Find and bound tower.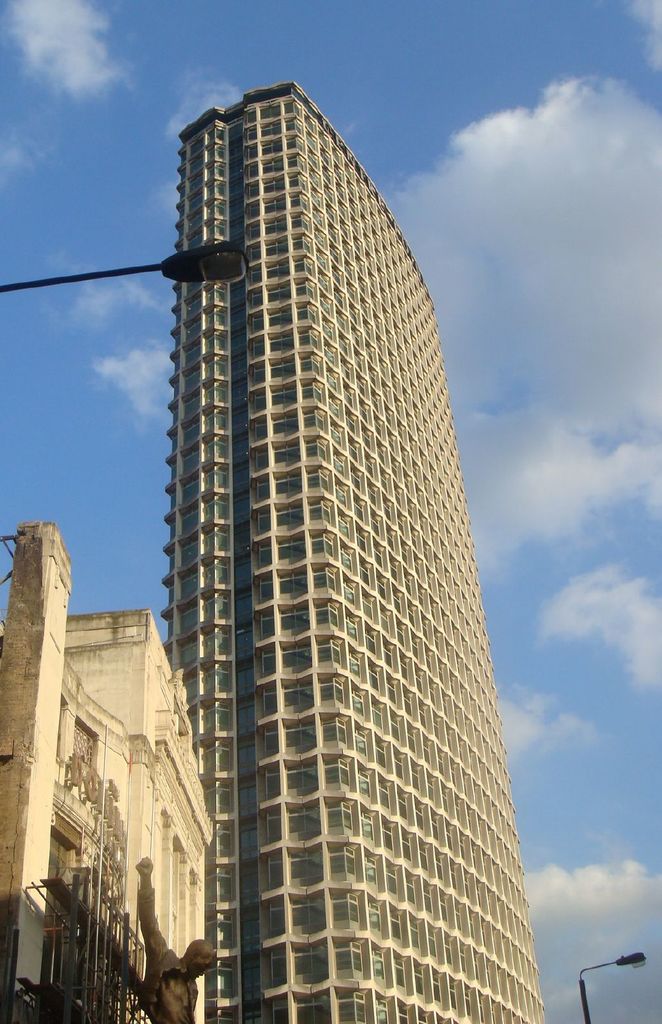
Bound: pyautogui.locateOnScreen(165, 84, 542, 1023).
